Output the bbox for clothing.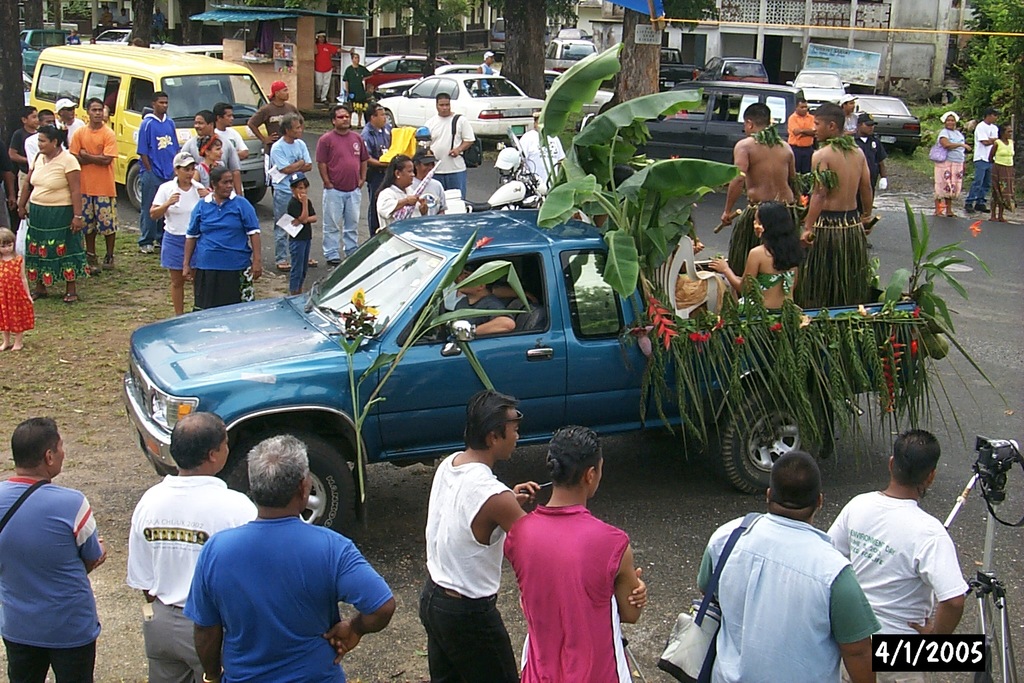
box(699, 514, 881, 682).
